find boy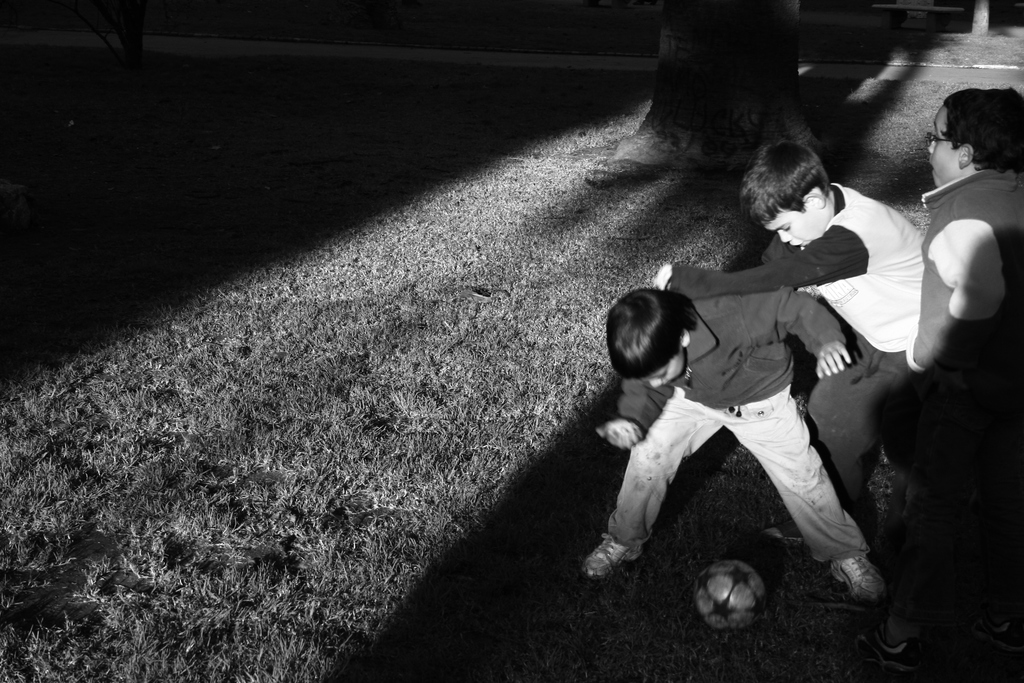
(653,139,933,545)
